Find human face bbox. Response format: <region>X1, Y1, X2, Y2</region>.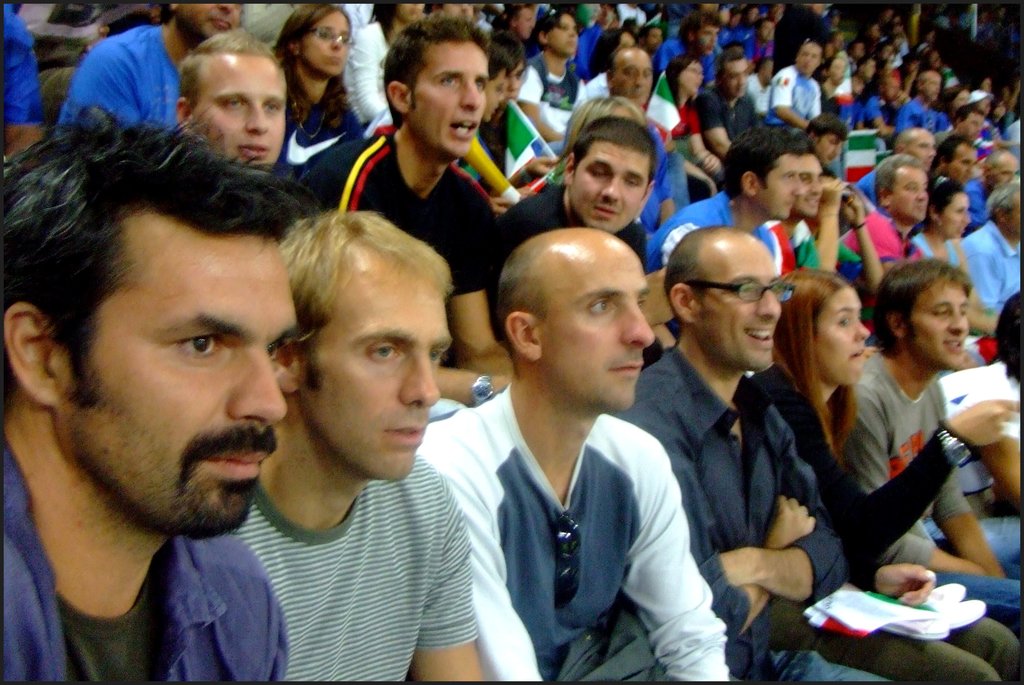
<region>546, 15, 582, 56</region>.
